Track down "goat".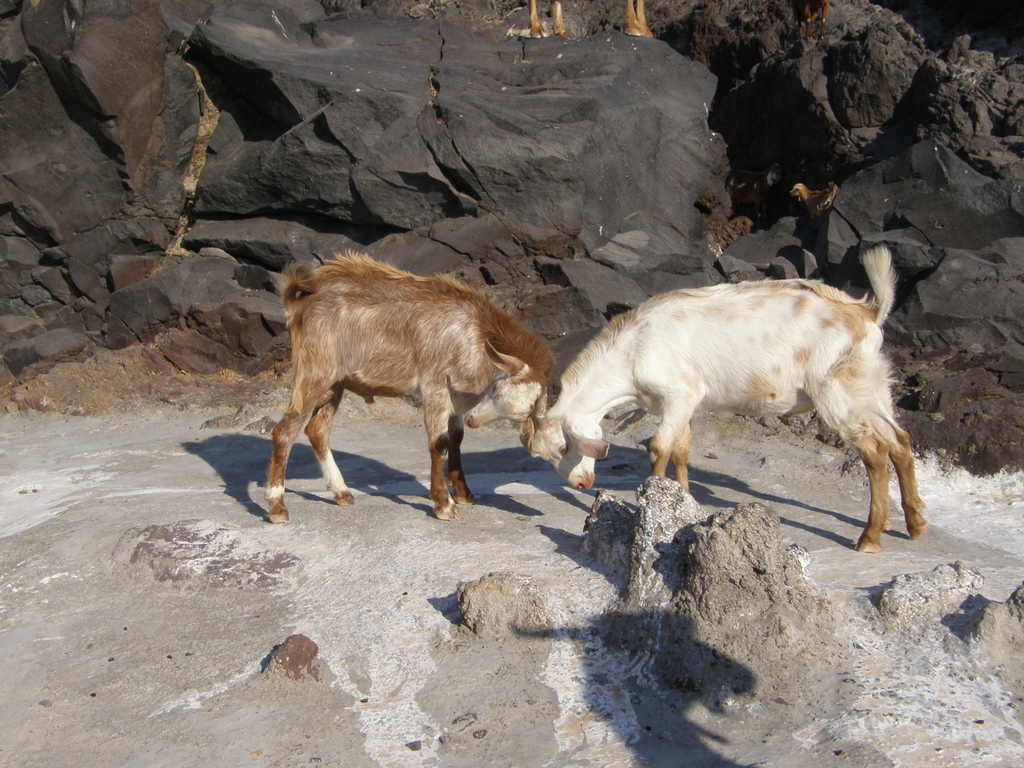
Tracked to [517, 245, 930, 552].
